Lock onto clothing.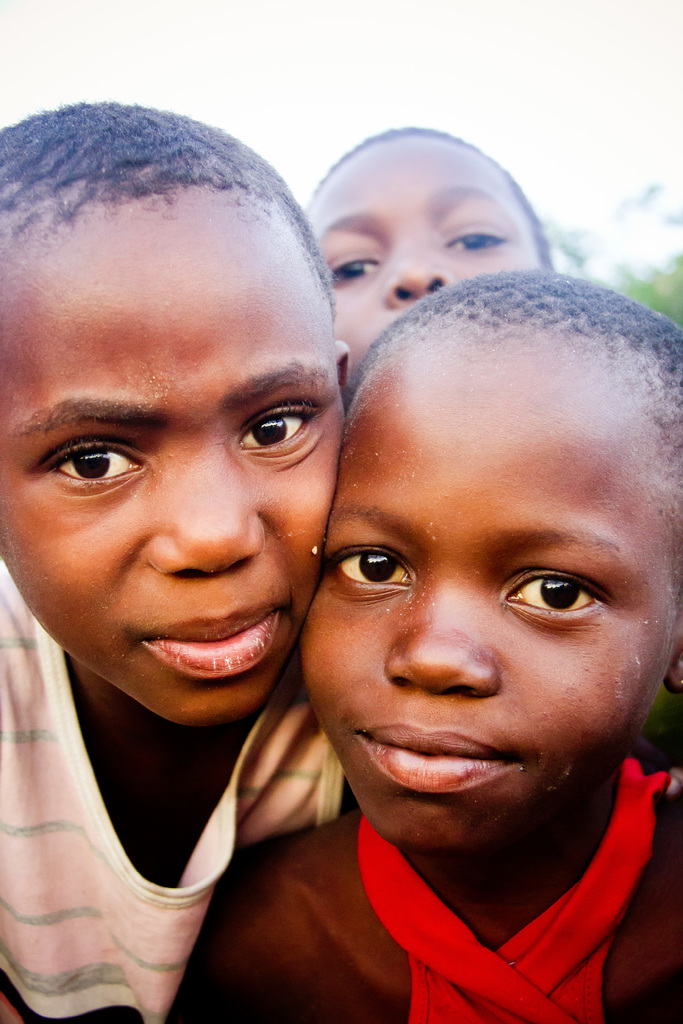
Locked: x1=1, y1=563, x2=342, y2=1023.
